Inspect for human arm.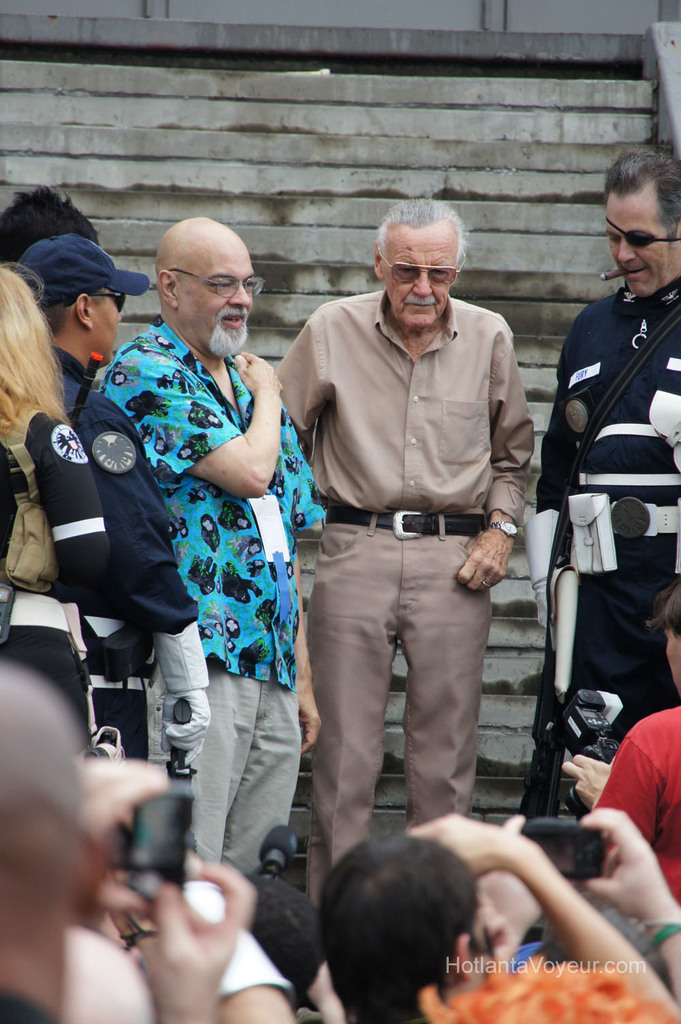
Inspection: 573, 806, 680, 995.
